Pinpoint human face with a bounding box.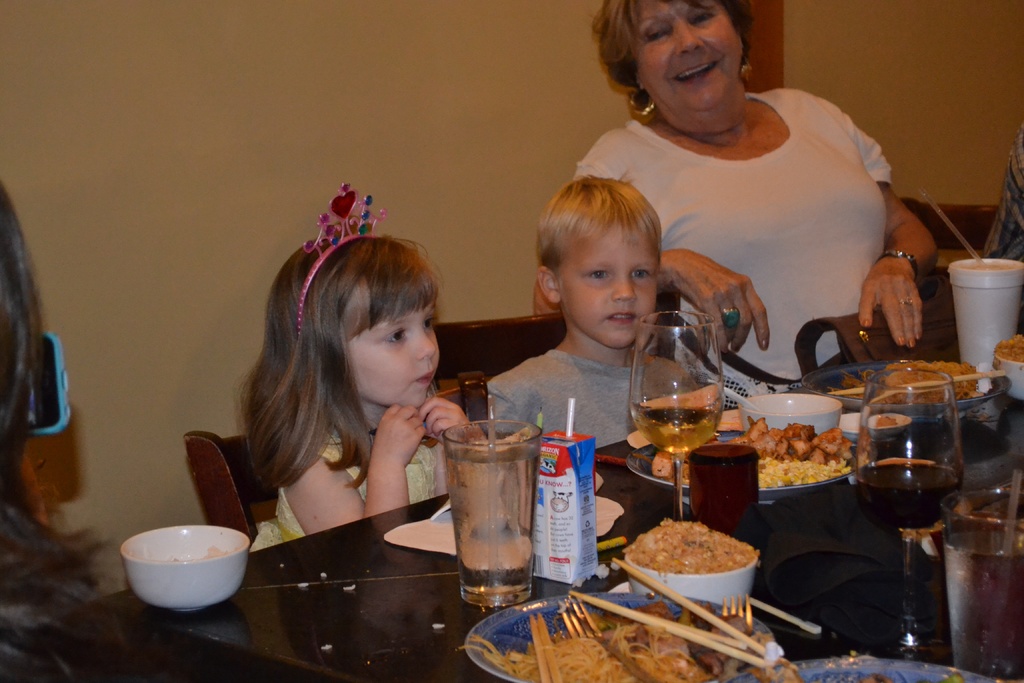
561 238 655 345.
